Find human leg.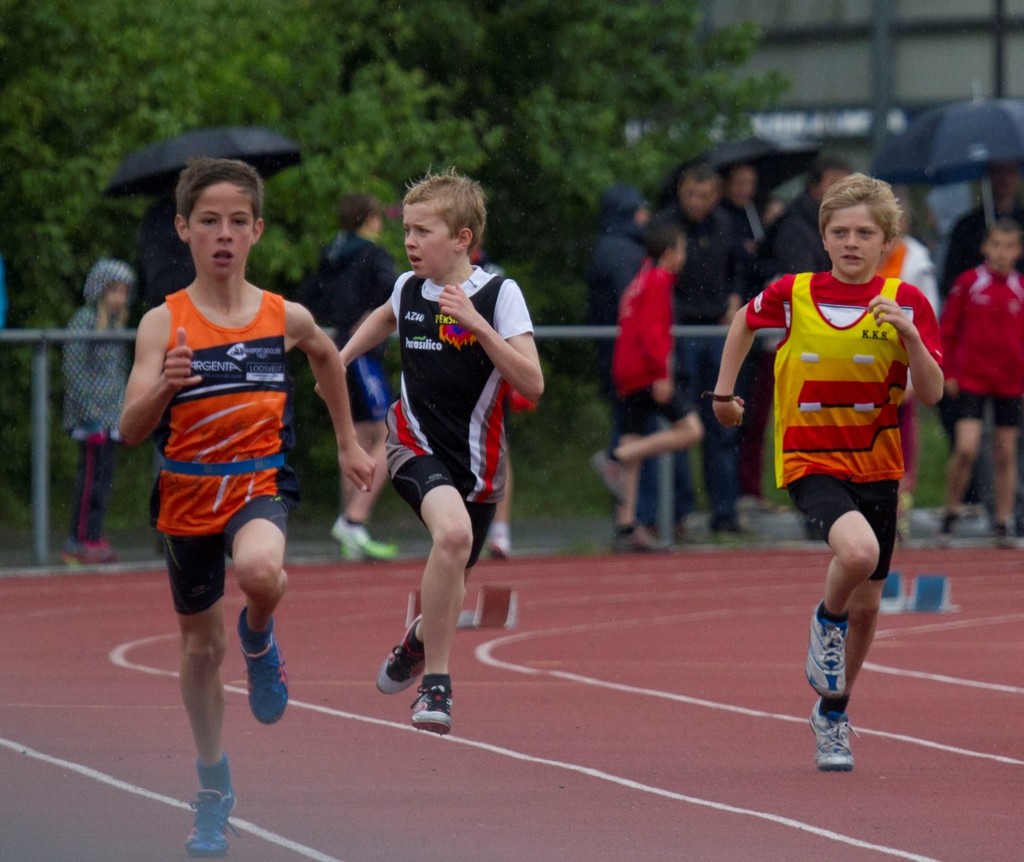
{"x1": 326, "y1": 418, "x2": 399, "y2": 557}.
